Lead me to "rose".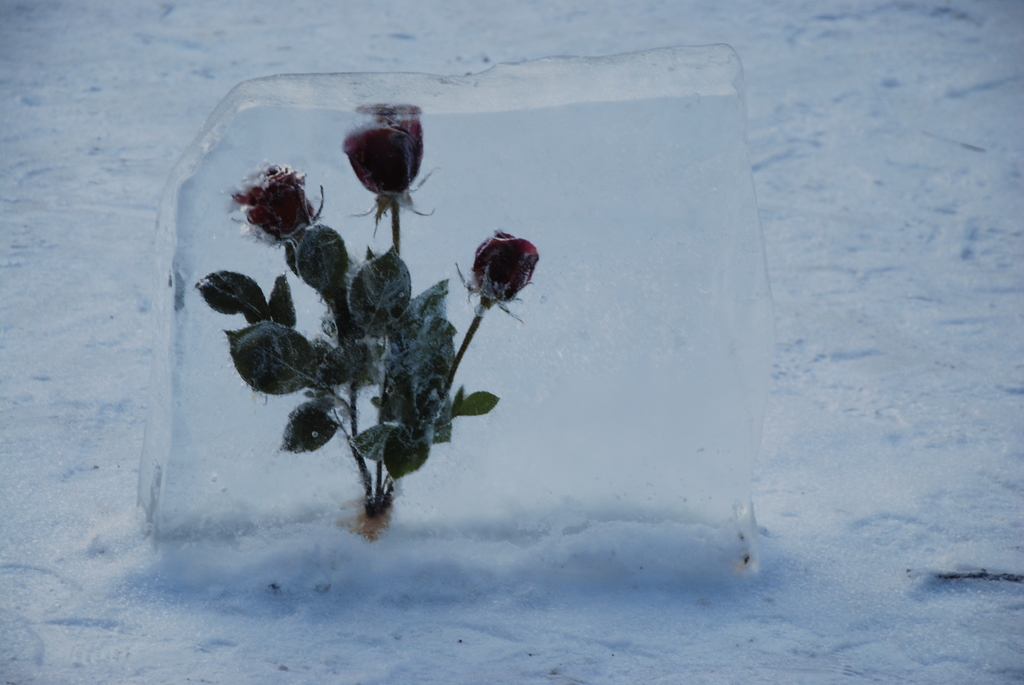
Lead to BBox(230, 159, 310, 240).
